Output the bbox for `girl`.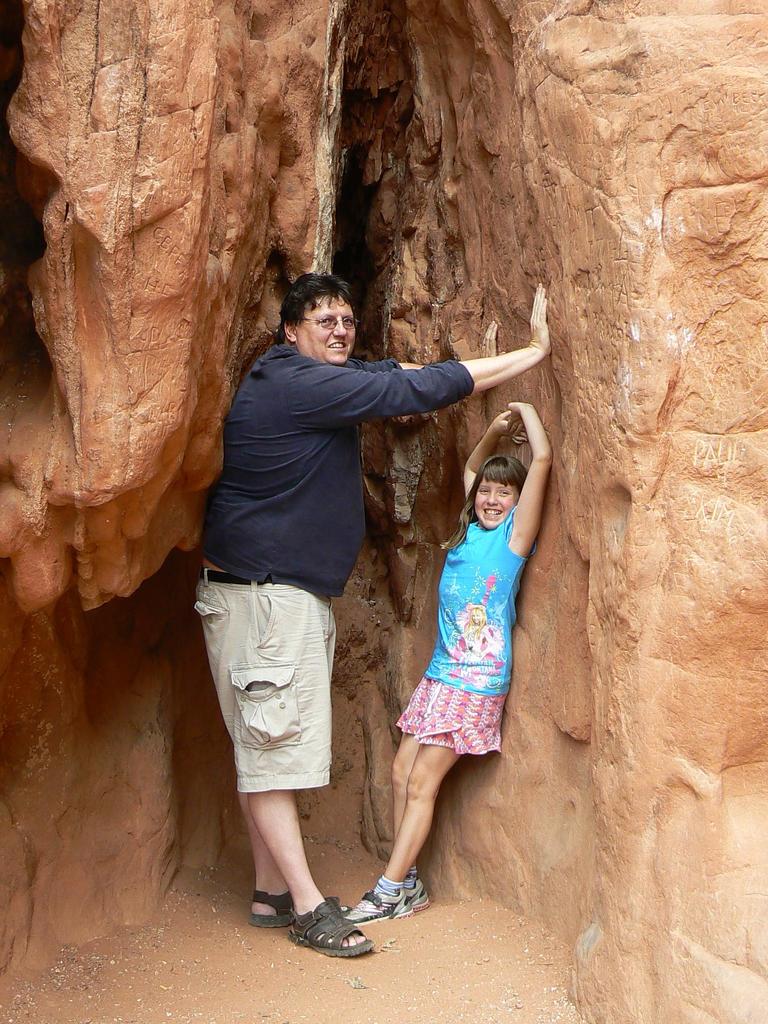
[x1=340, y1=403, x2=555, y2=925].
